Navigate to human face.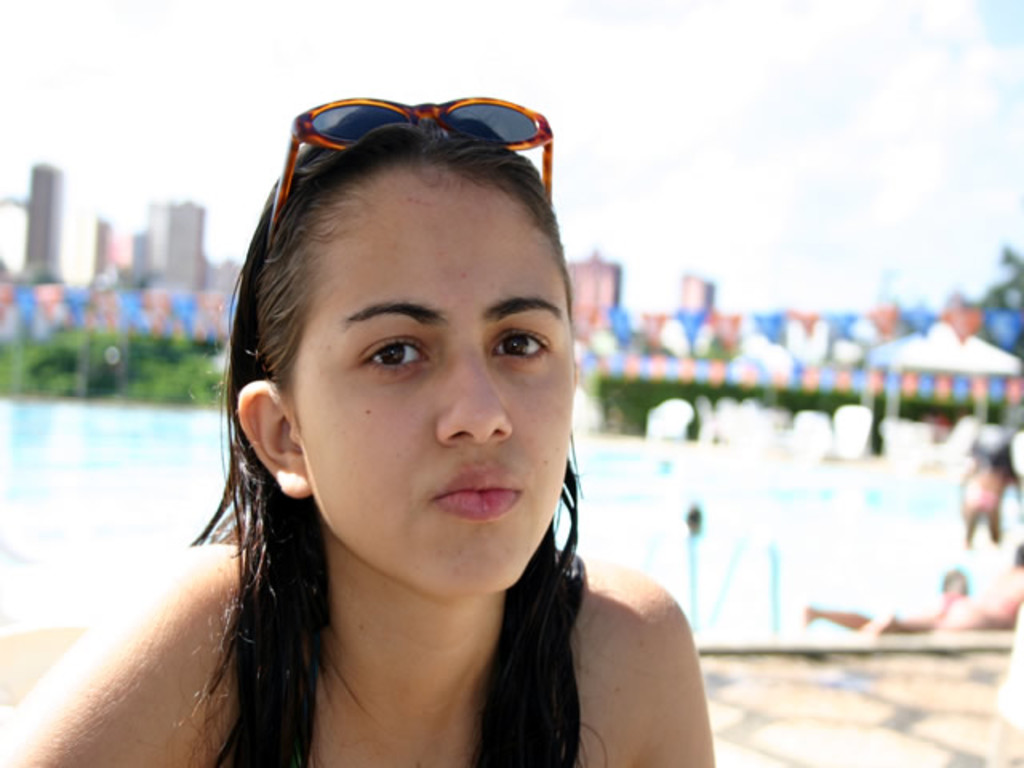
Navigation target: Rect(301, 166, 576, 590).
